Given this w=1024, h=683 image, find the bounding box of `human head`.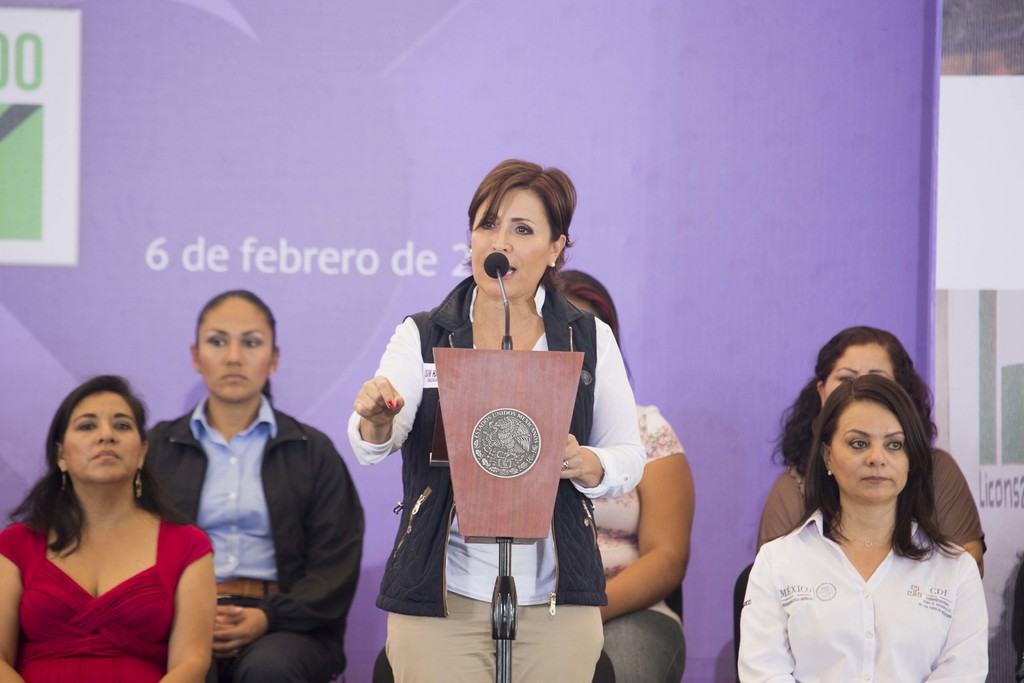
{"left": 192, "top": 283, "right": 289, "bottom": 403}.
